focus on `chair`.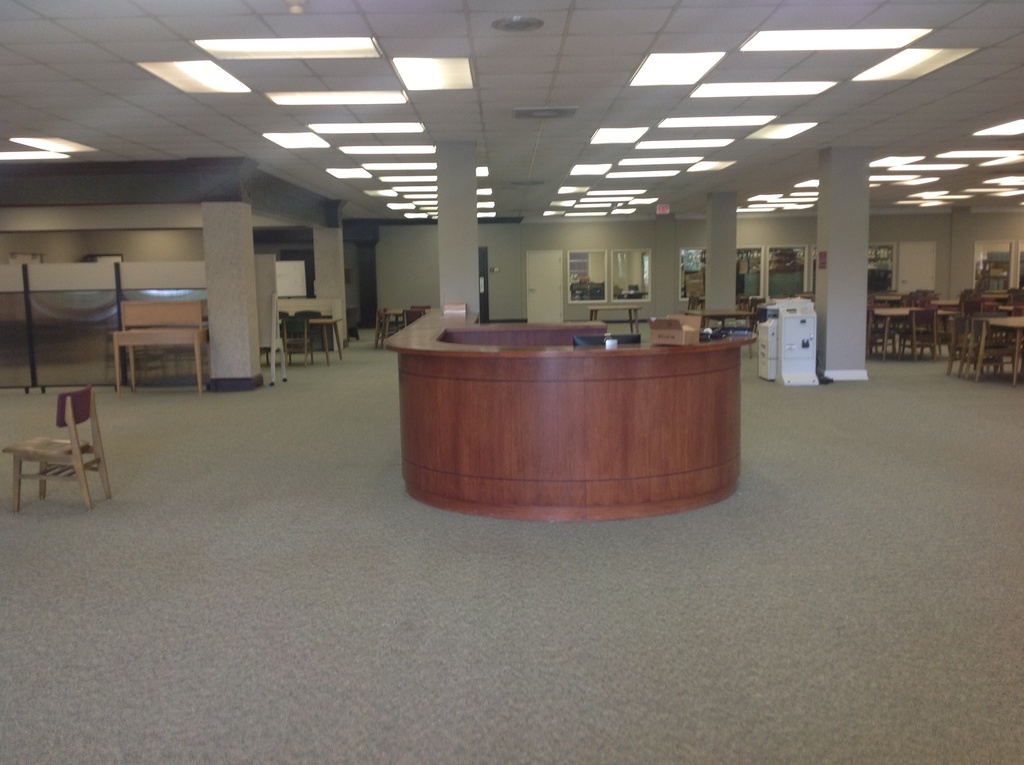
Focused at 385 308 399 348.
